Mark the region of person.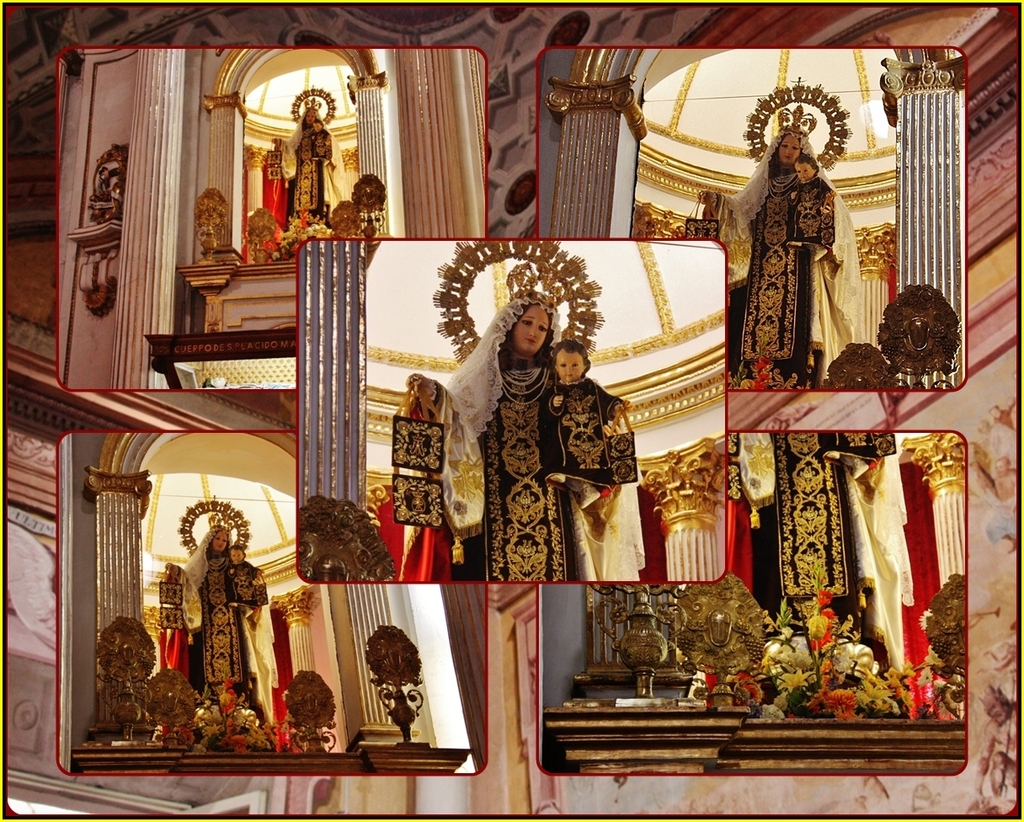
Region: {"x1": 537, "y1": 339, "x2": 626, "y2": 506}.
